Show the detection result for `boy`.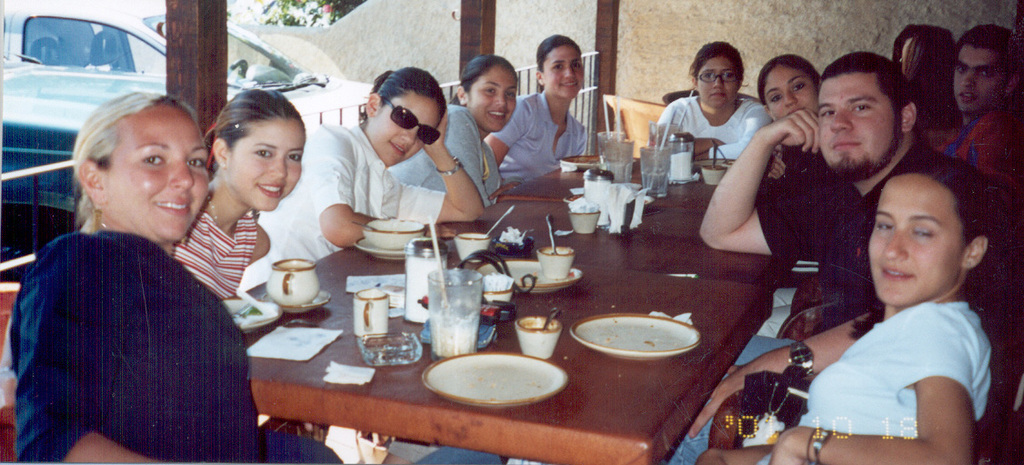
<box>780,147,992,460</box>.
